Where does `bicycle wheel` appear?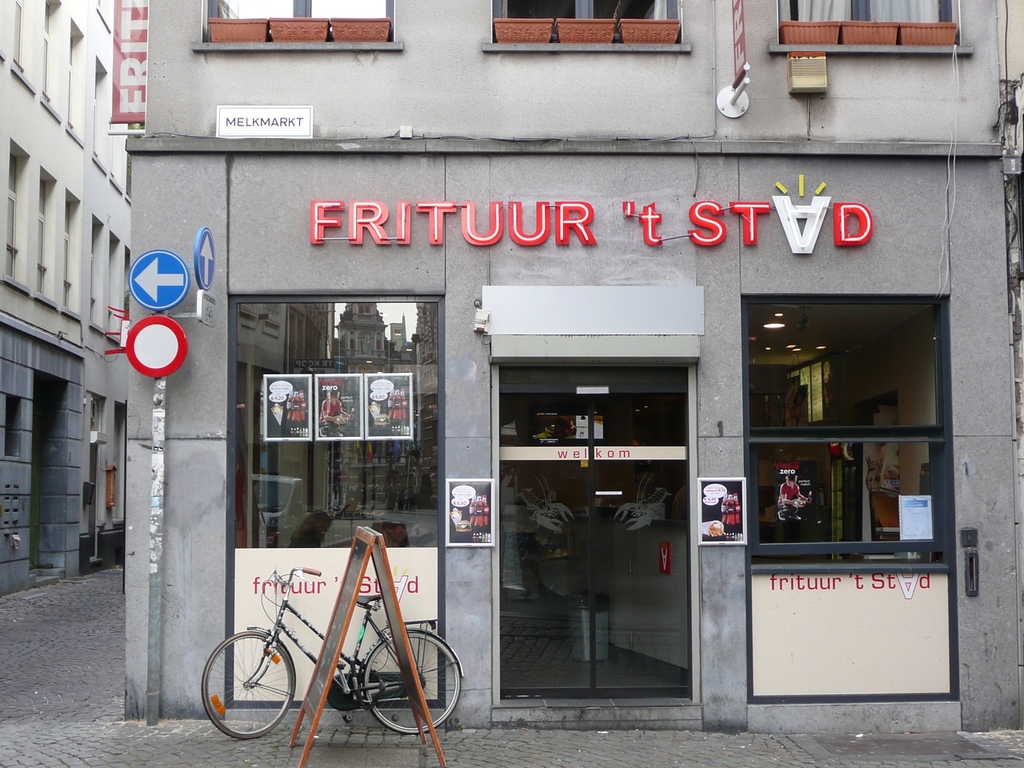
Appears at x1=361 y1=630 x2=461 y2=734.
